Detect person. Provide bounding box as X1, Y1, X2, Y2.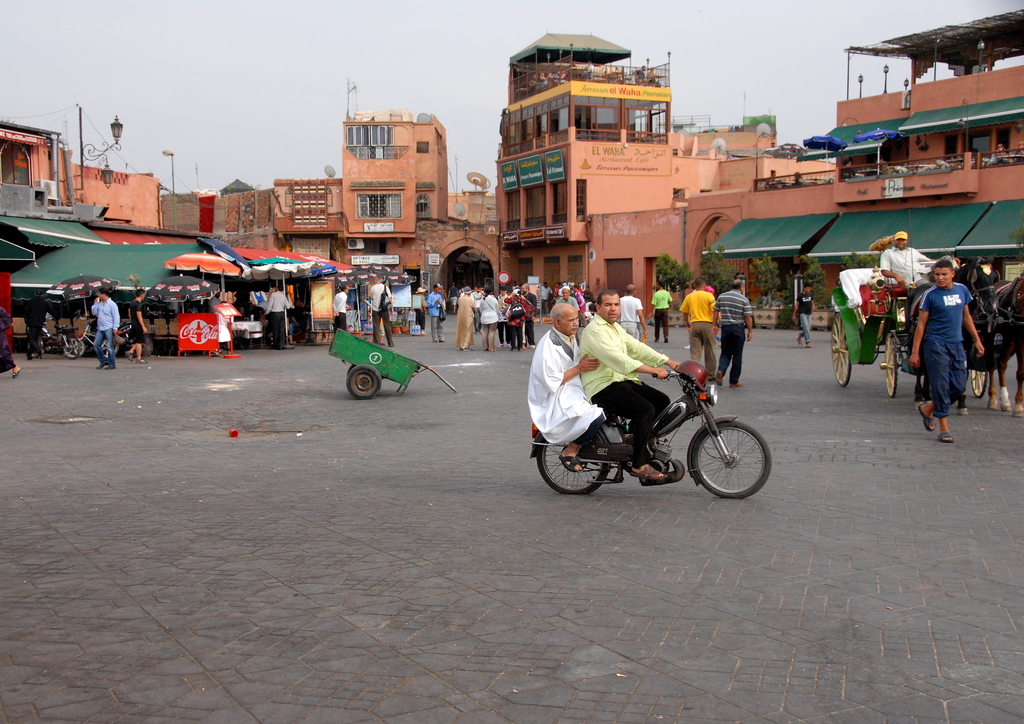
614, 282, 645, 347.
